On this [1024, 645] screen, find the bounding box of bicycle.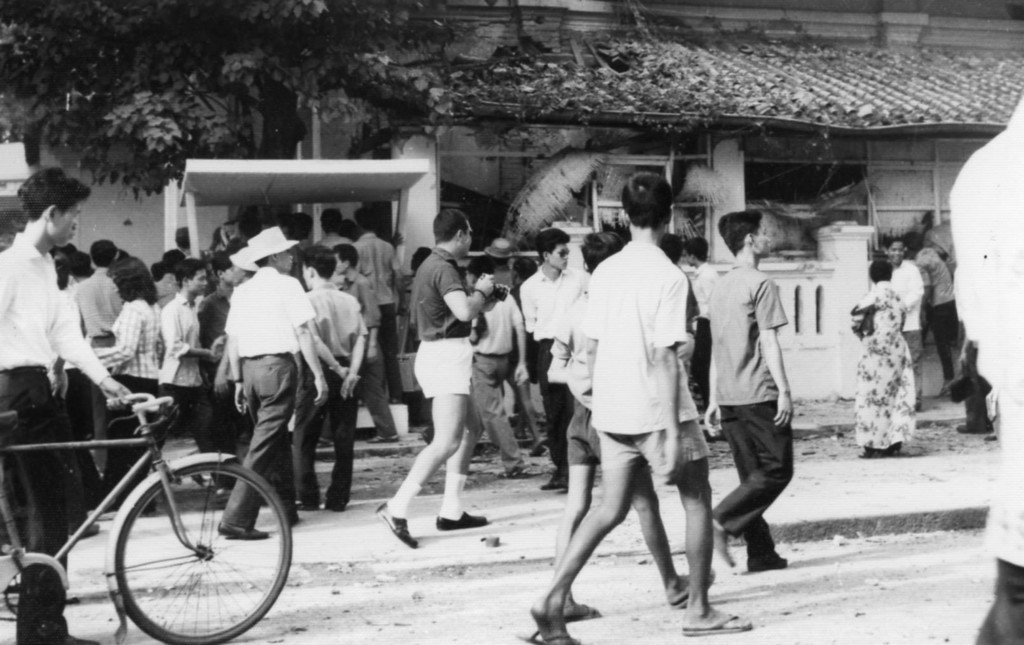
Bounding box: box=[54, 356, 304, 633].
